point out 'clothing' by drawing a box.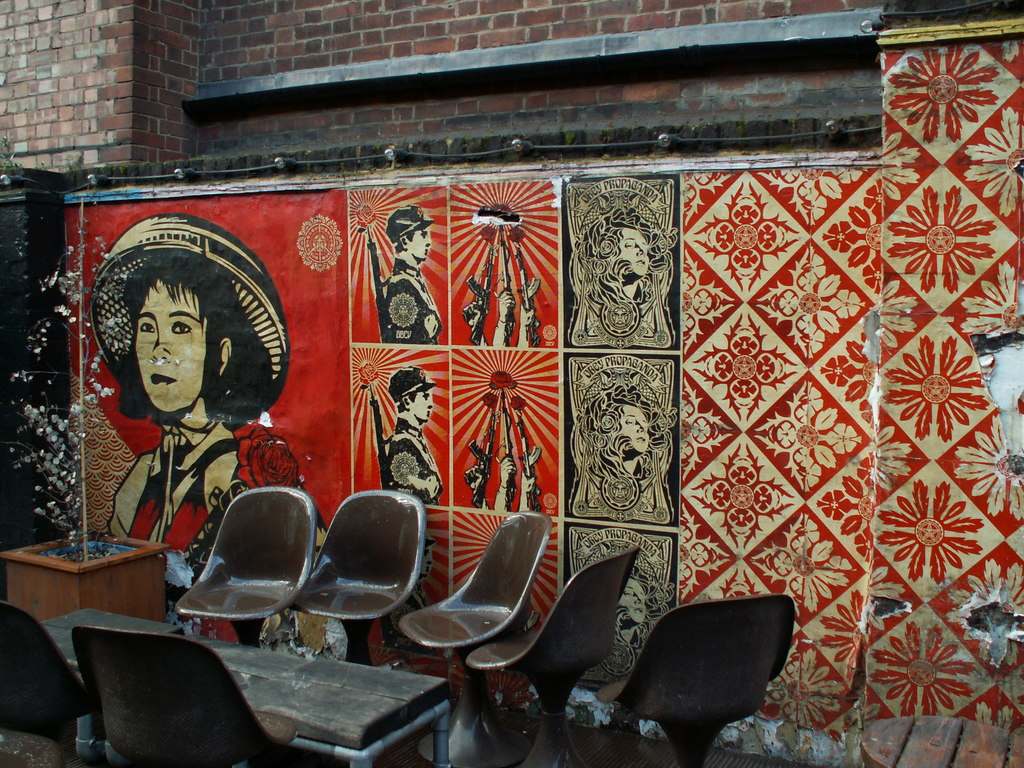
x1=384 y1=257 x2=437 y2=342.
